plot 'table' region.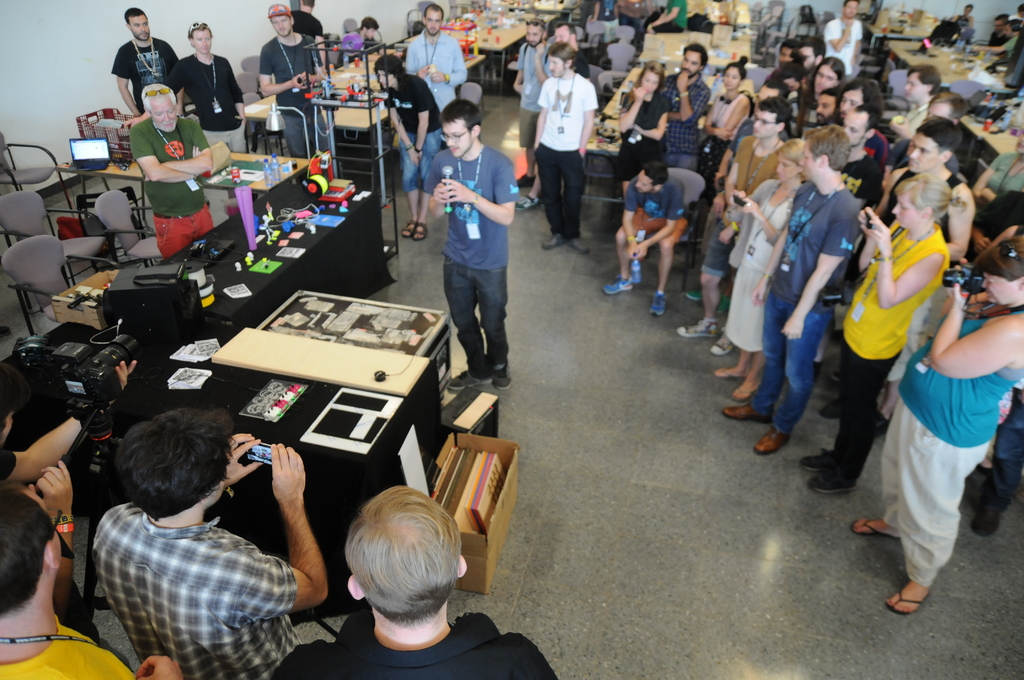
Plotted at box=[402, 6, 552, 89].
